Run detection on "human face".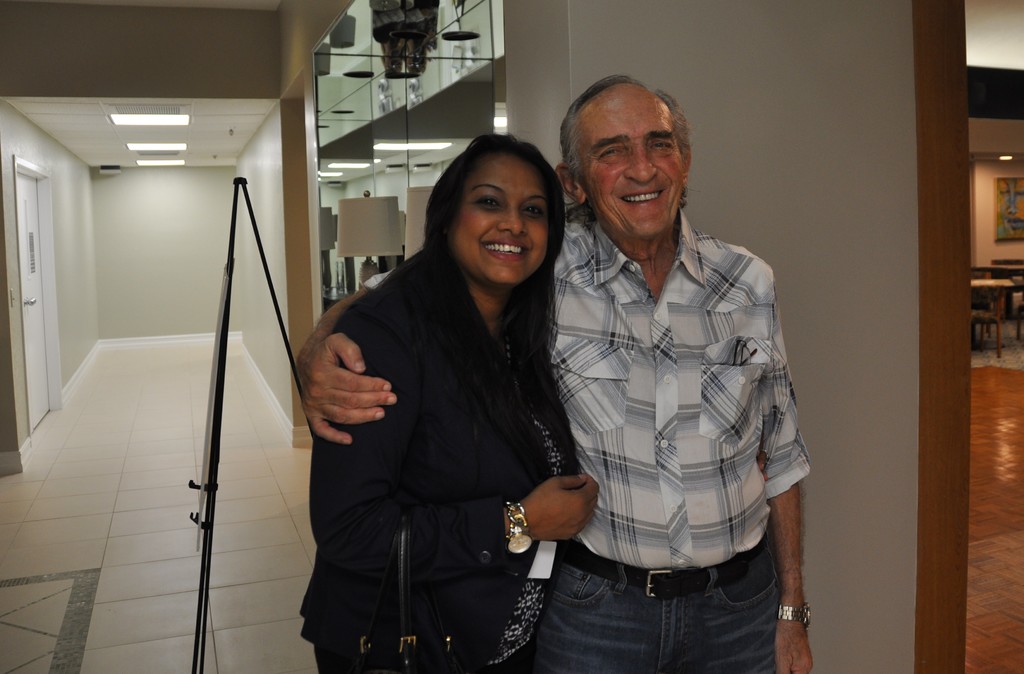
Result: [left=456, top=156, right=548, bottom=284].
